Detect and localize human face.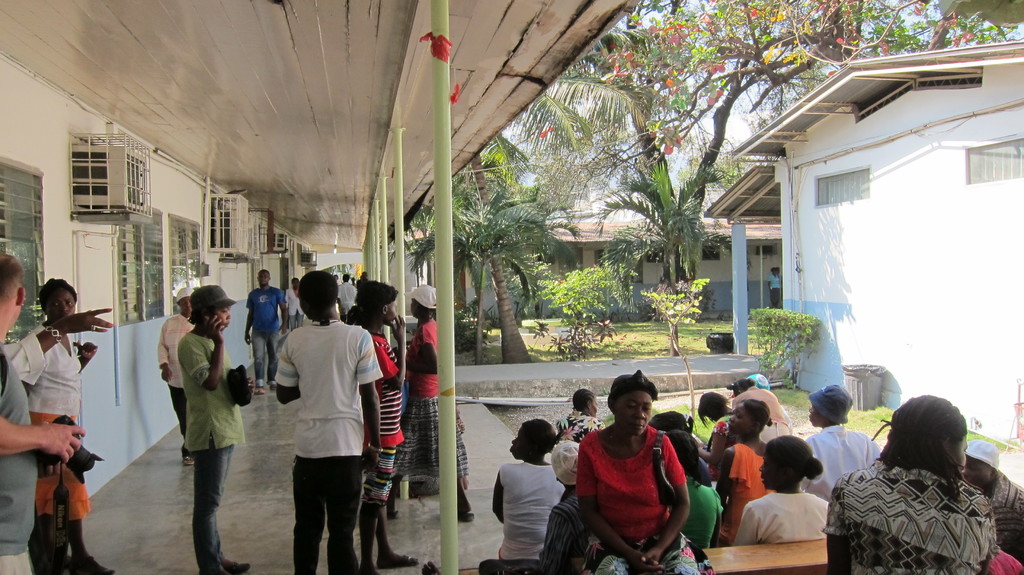
Localized at (758,449,780,487).
